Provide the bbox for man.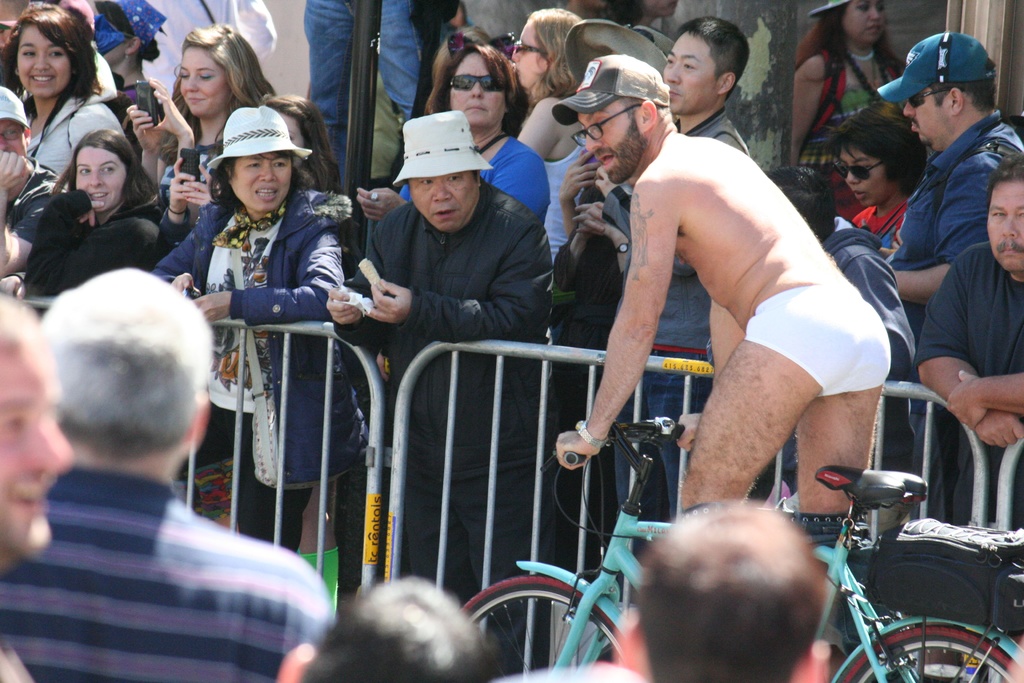
0,292,74,682.
